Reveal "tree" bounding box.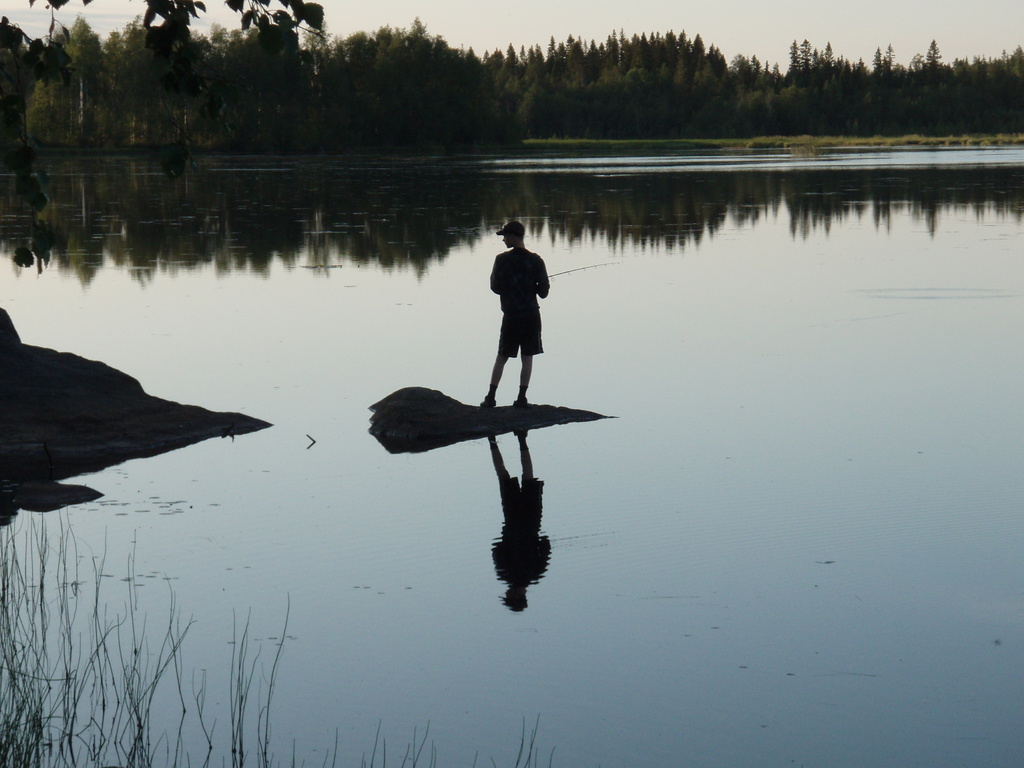
Revealed: select_region(0, 1, 1023, 154).
